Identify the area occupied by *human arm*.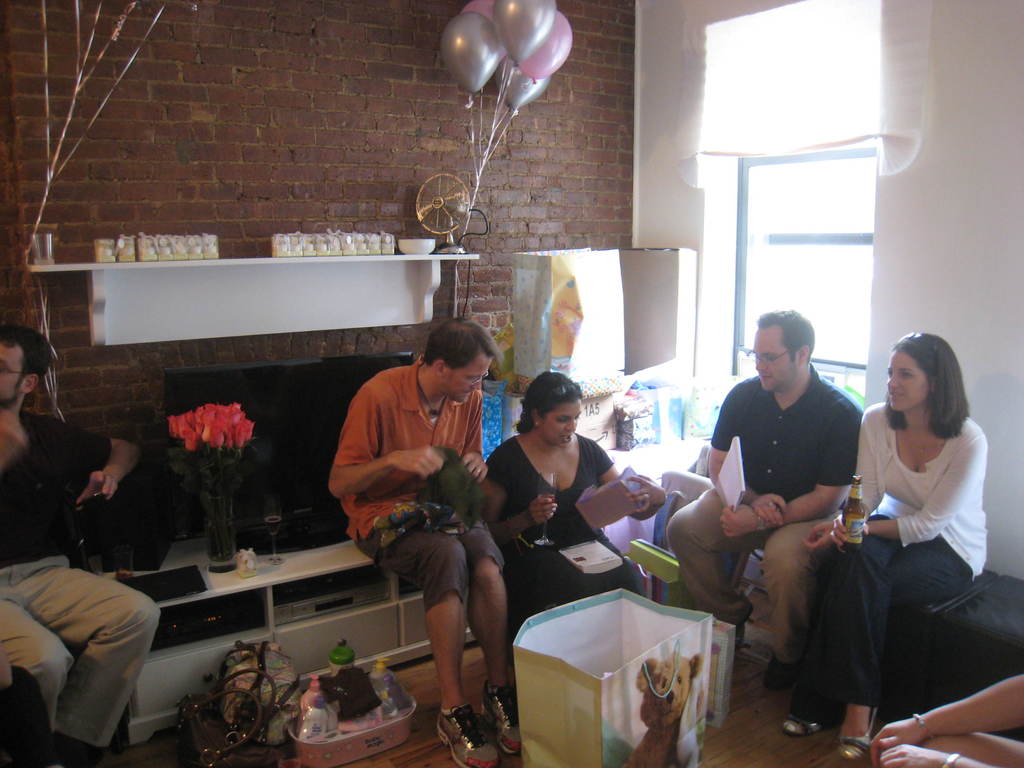
Area: 871,673,1023,767.
